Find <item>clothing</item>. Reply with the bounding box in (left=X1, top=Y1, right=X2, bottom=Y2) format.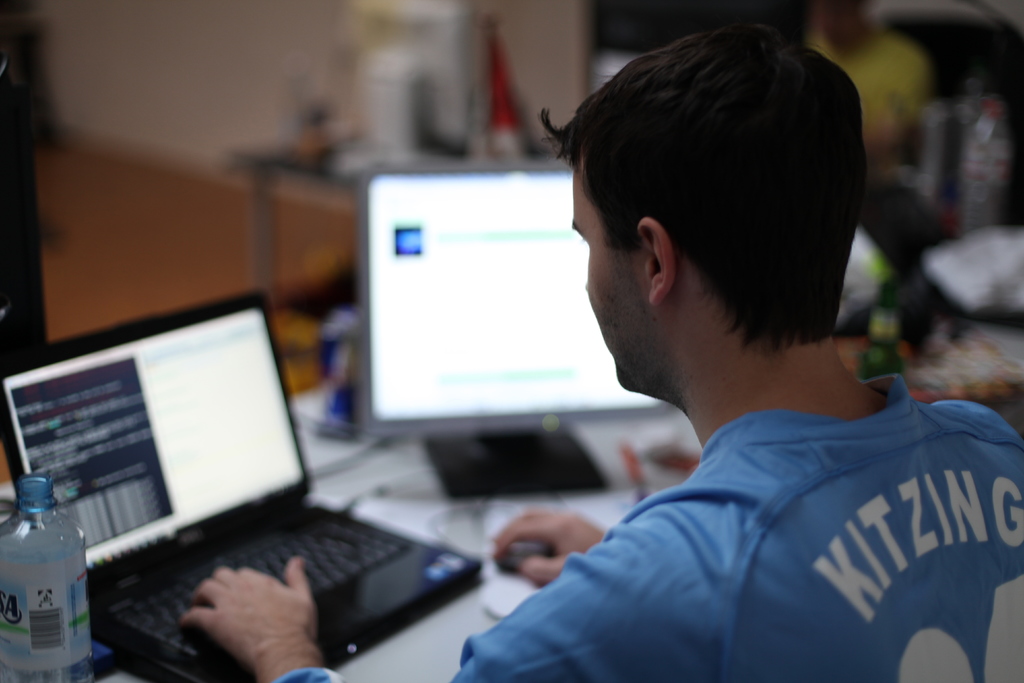
(left=272, top=425, right=1023, bottom=682).
